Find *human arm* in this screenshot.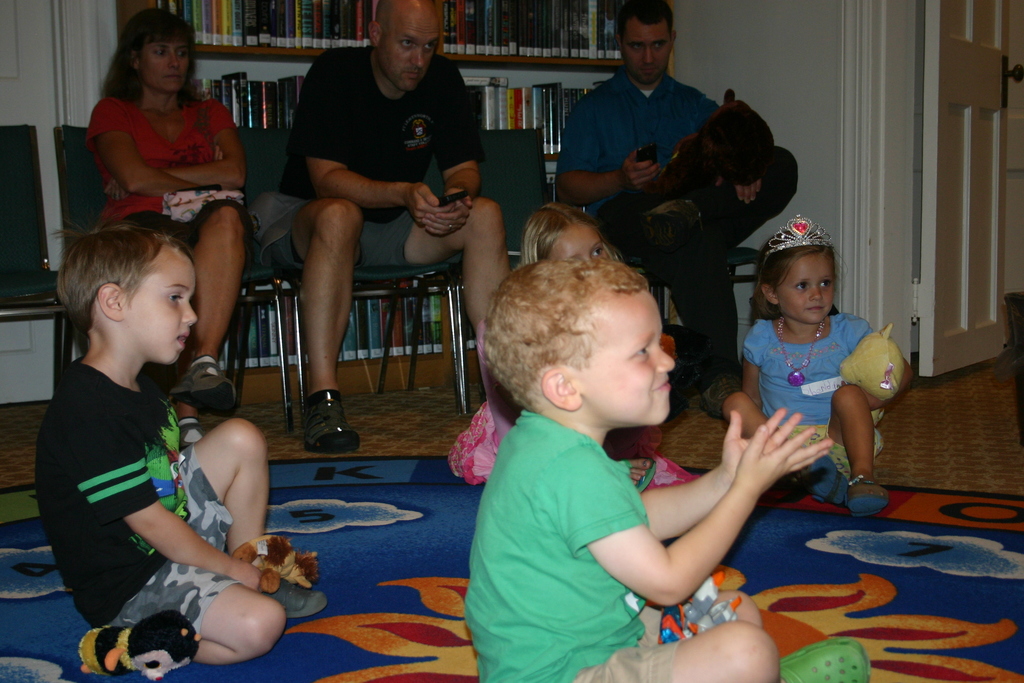
The bounding box for *human arm* is crop(80, 103, 184, 206).
